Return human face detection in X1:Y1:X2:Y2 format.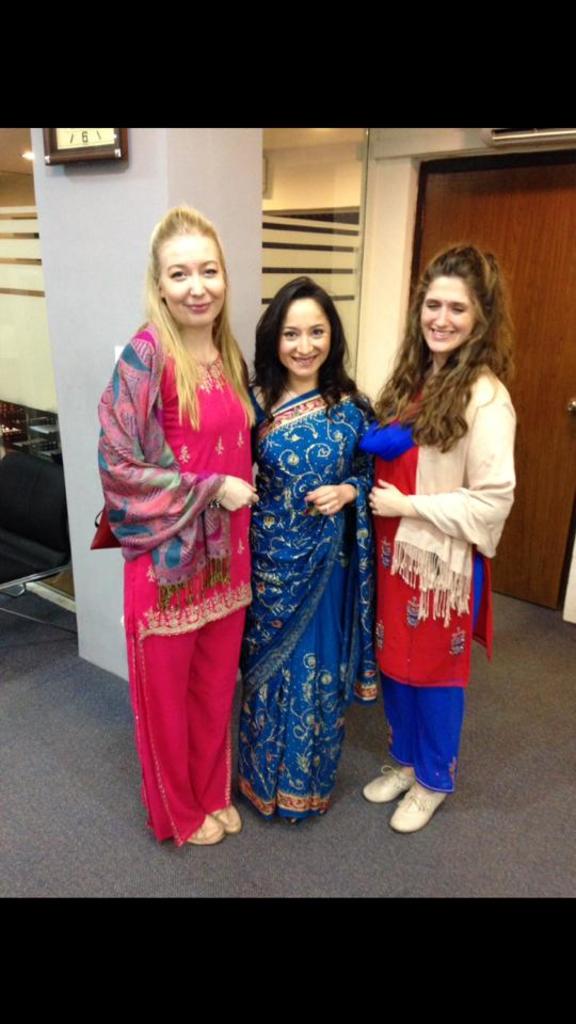
165:235:222:329.
